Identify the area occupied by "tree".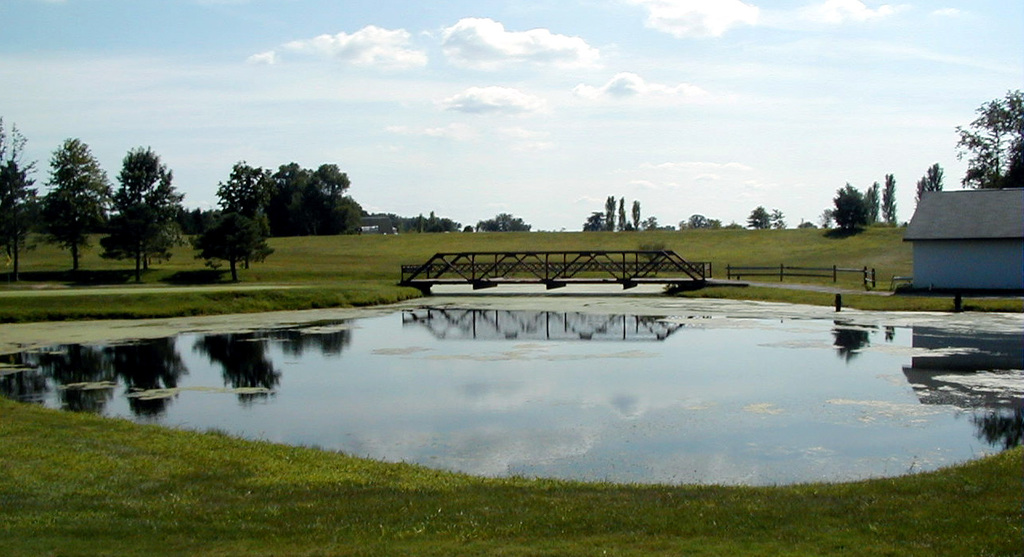
Area: (left=603, top=192, right=617, bottom=232).
